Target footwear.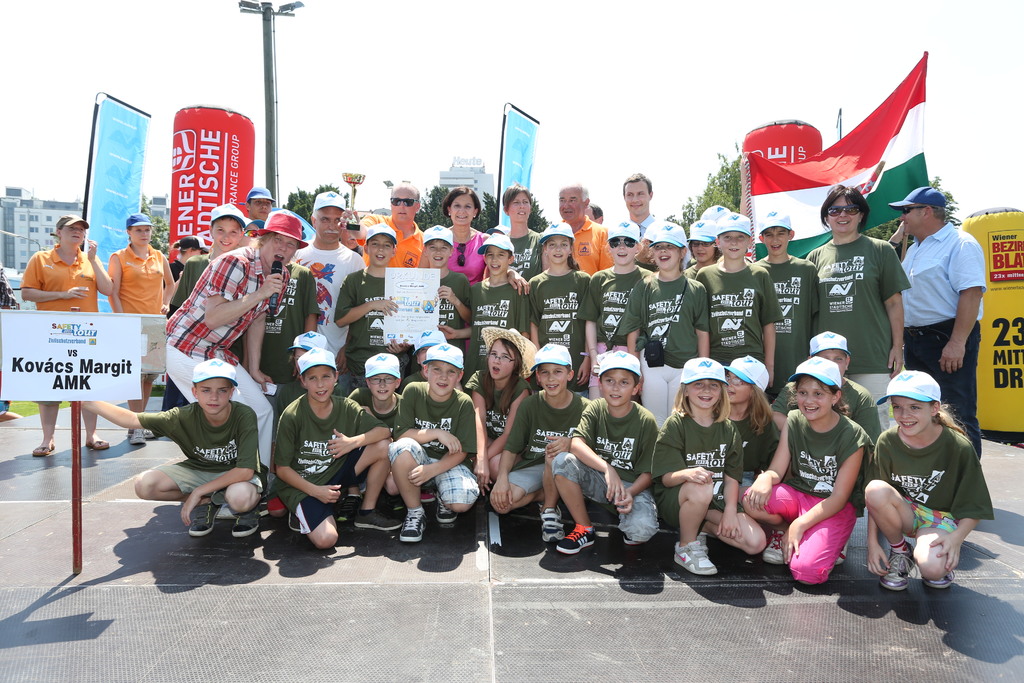
Target region: select_region(339, 493, 362, 518).
